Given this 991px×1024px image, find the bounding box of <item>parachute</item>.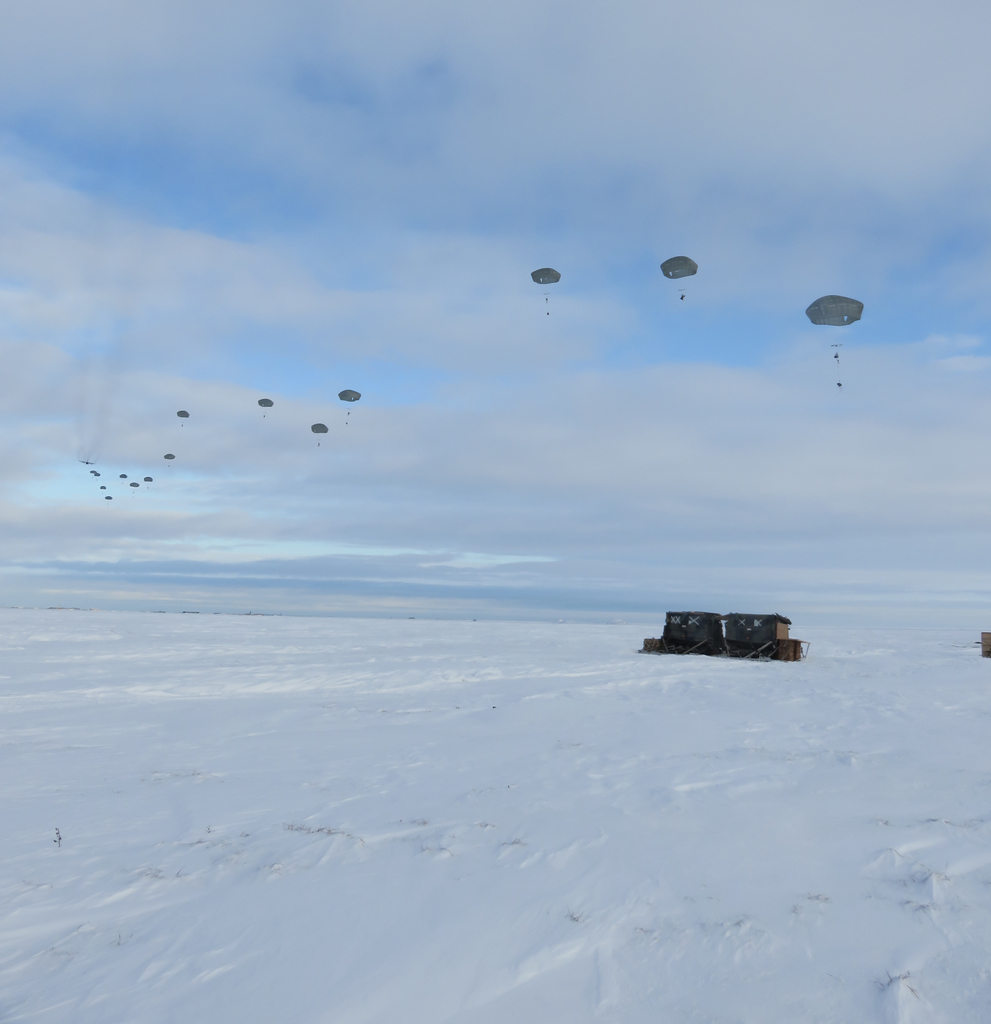
{"left": 90, "top": 469, "right": 93, "bottom": 476}.
